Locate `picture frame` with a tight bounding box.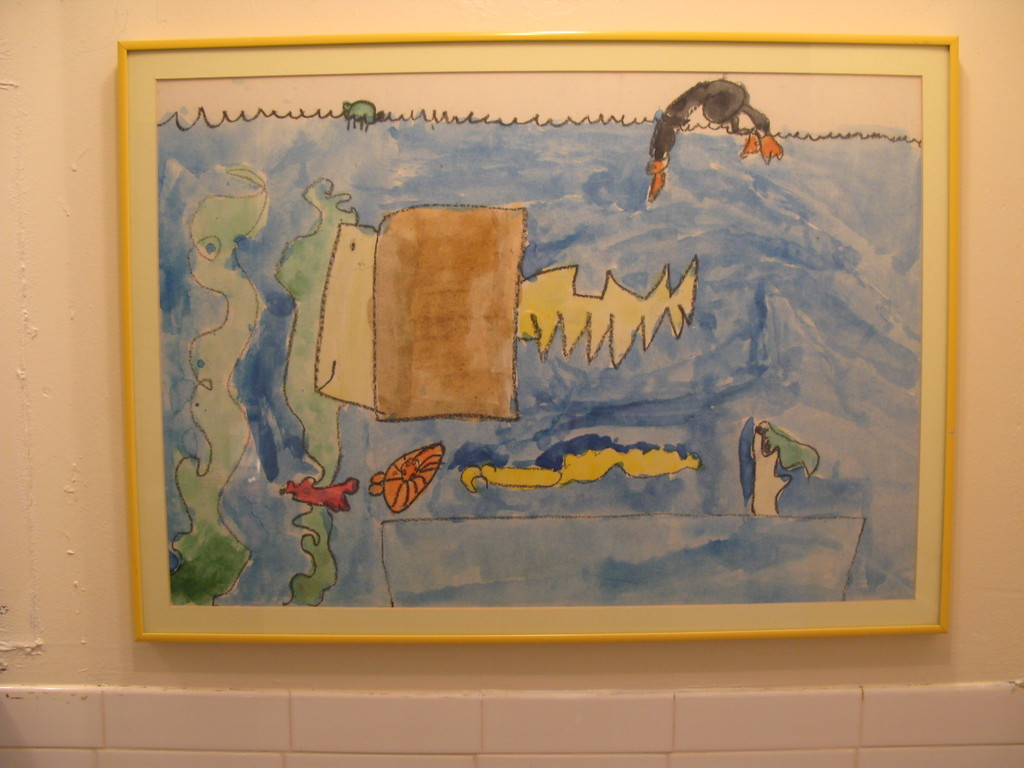
Rect(120, 38, 957, 646).
